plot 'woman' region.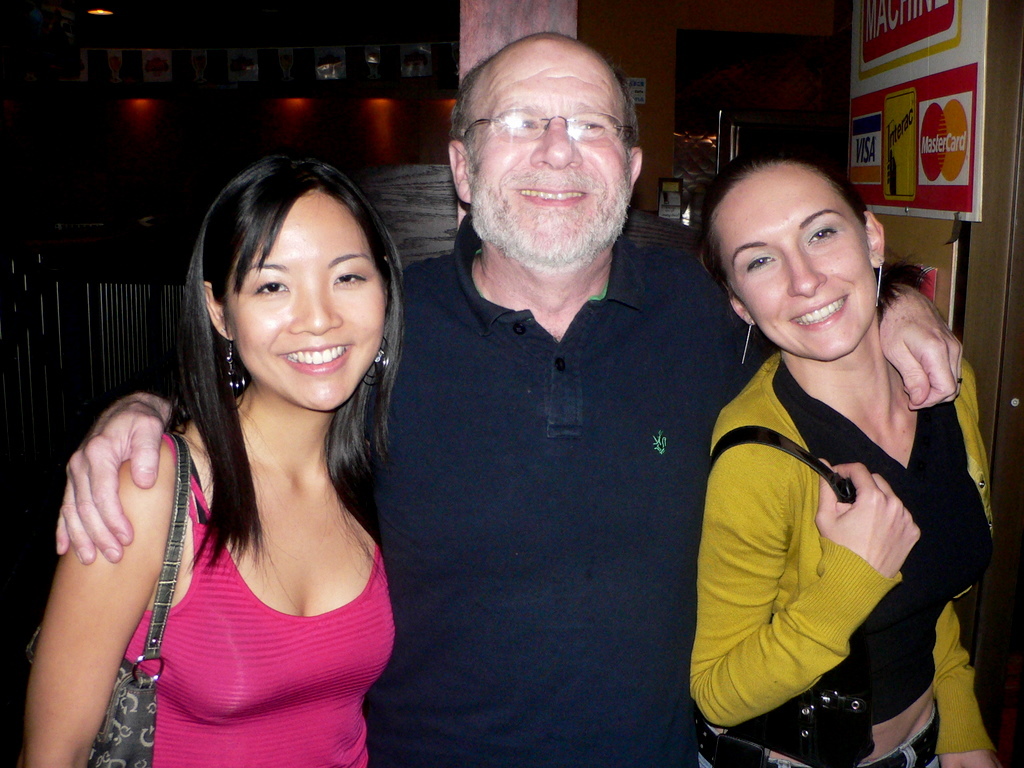
Plotted at Rect(689, 155, 1008, 767).
